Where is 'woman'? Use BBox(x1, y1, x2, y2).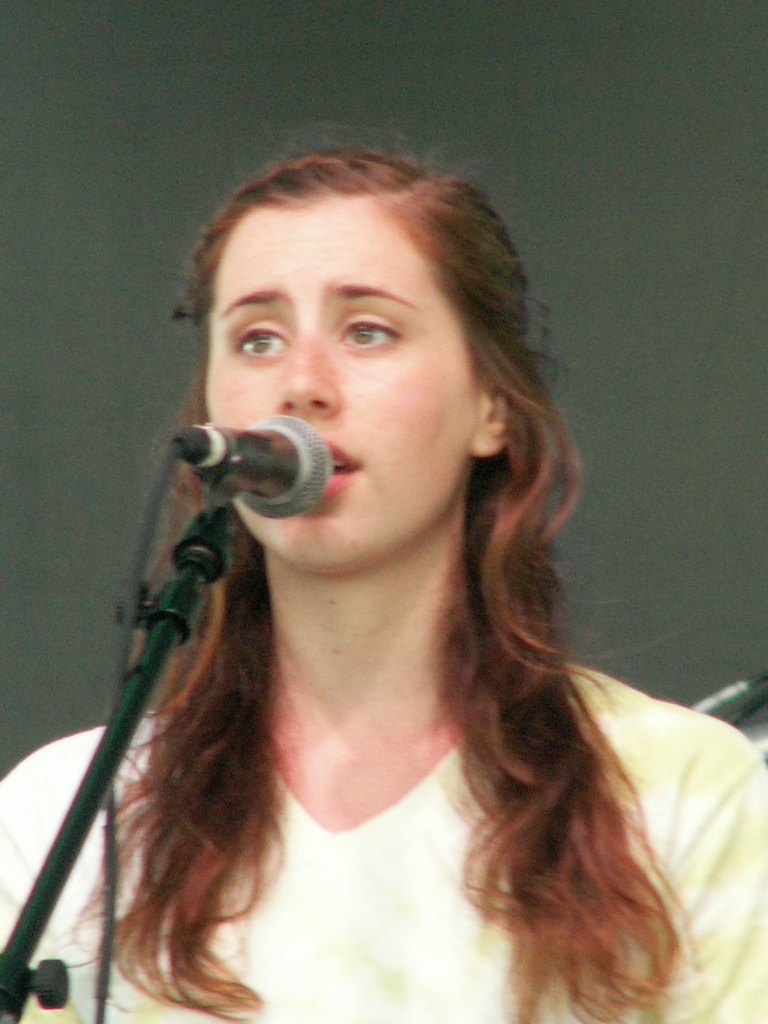
BBox(49, 132, 737, 1014).
